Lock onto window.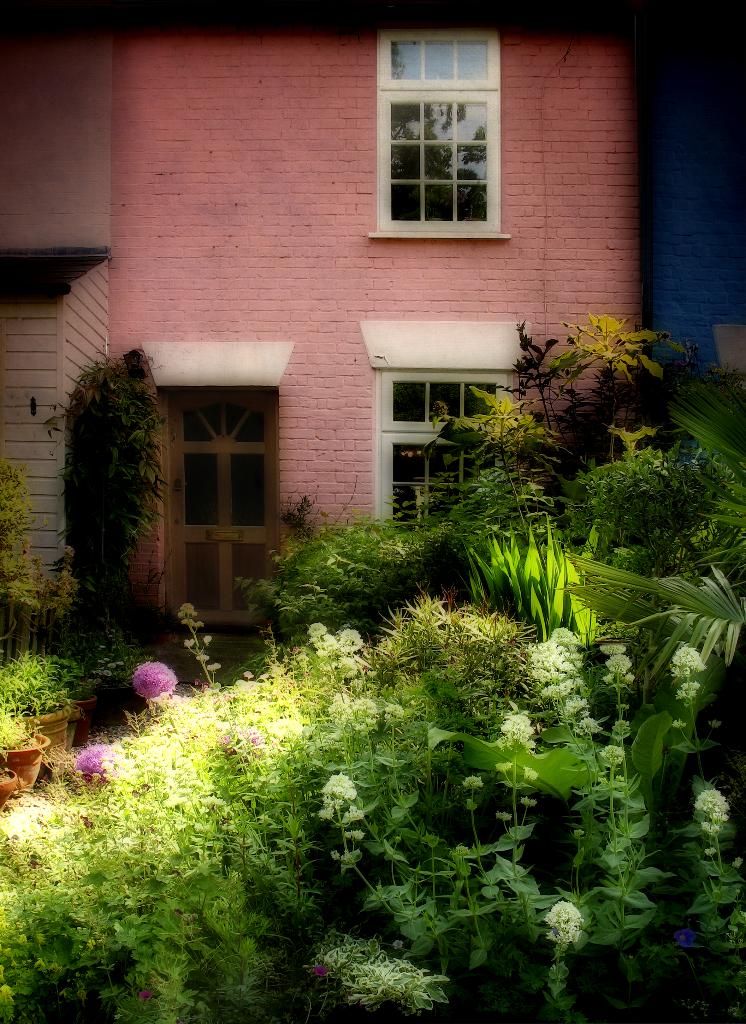
Locked: [391, 372, 508, 543].
